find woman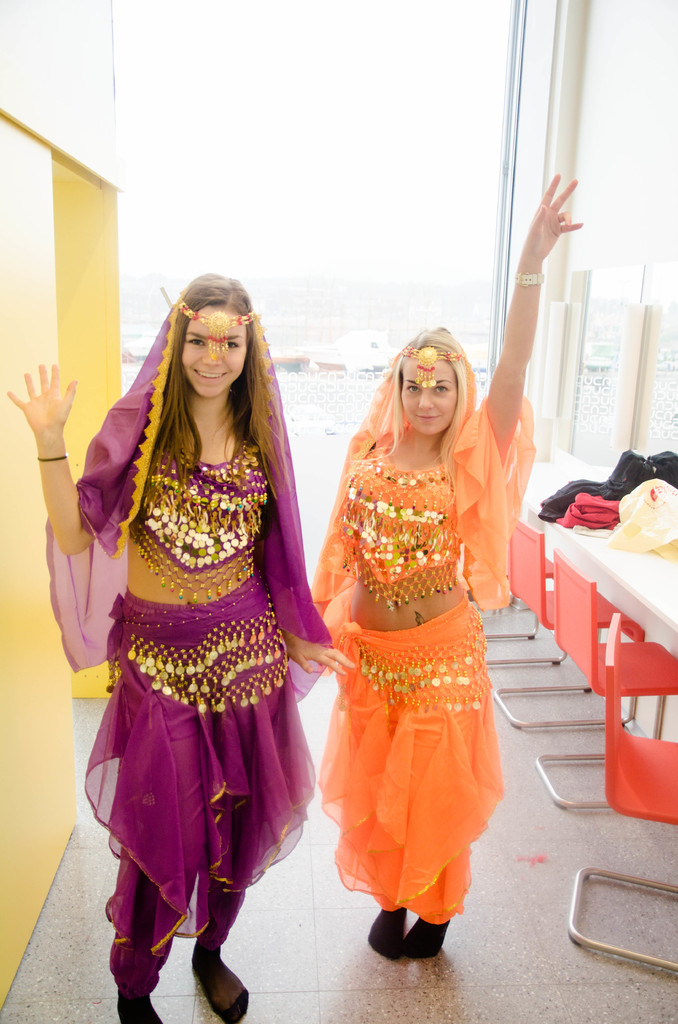
4/271/355/1023
